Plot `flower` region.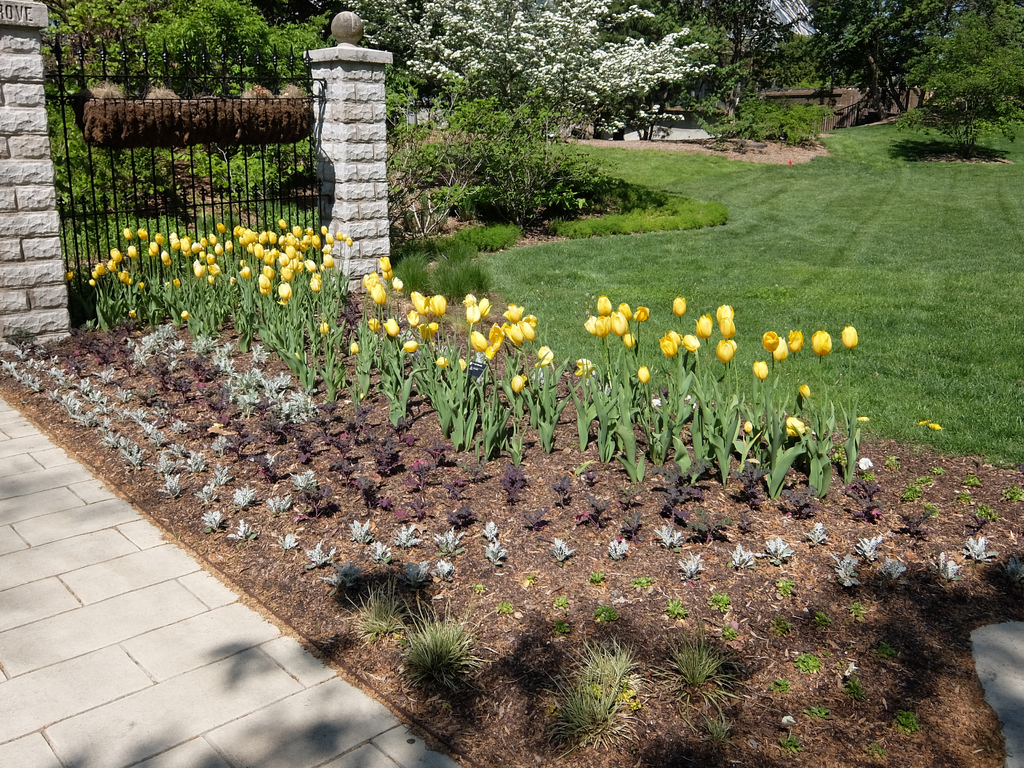
Plotted at (x1=788, y1=328, x2=804, y2=354).
